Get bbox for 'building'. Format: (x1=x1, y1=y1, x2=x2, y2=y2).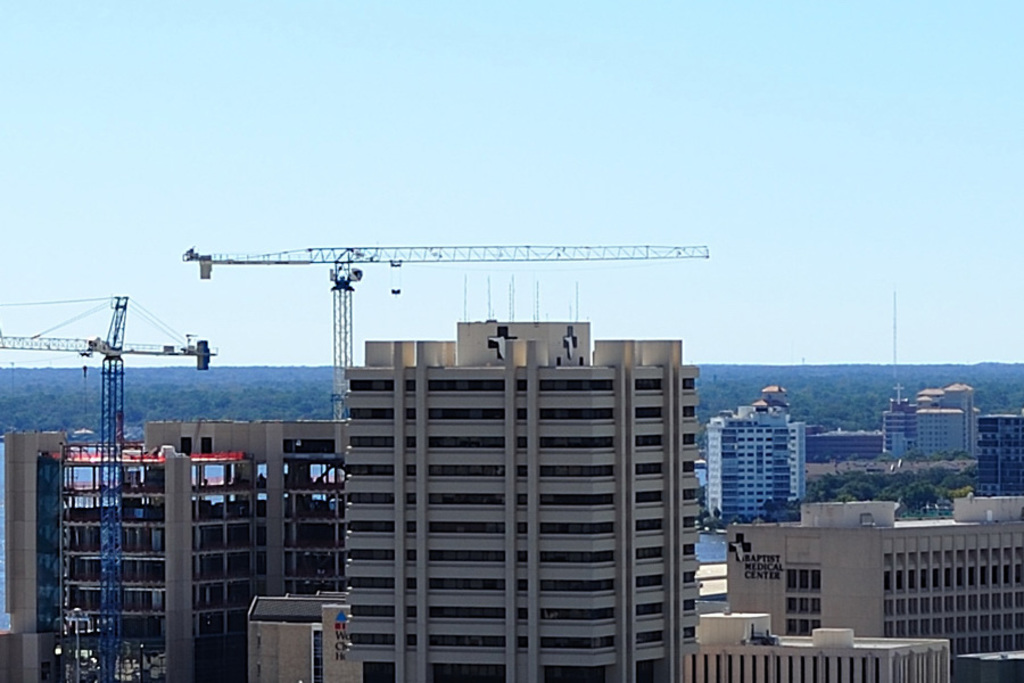
(x1=726, y1=530, x2=1023, y2=681).
